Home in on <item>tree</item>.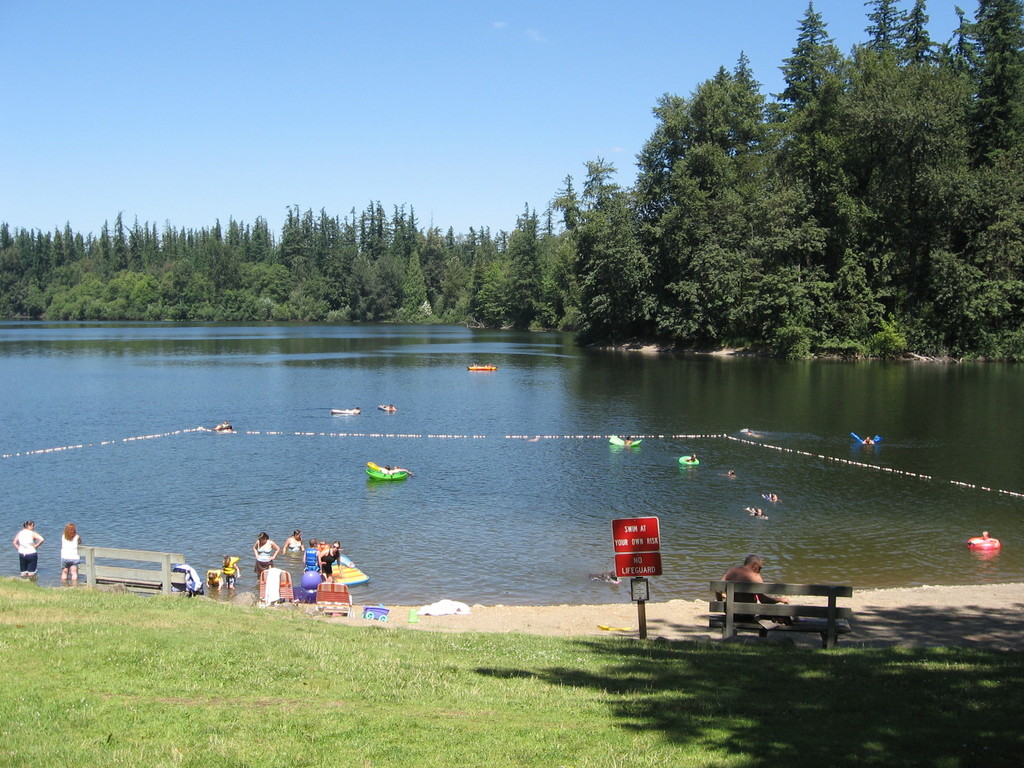
Homed in at x1=687 y1=69 x2=739 y2=159.
